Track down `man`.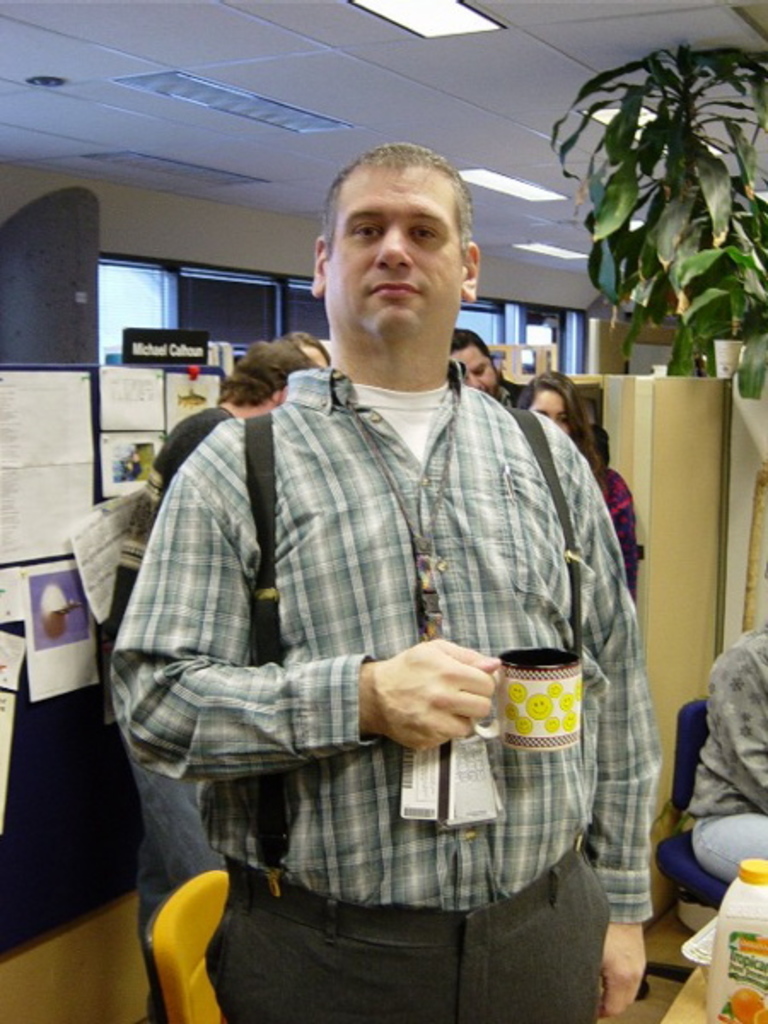
Tracked to (113,137,674,1022).
